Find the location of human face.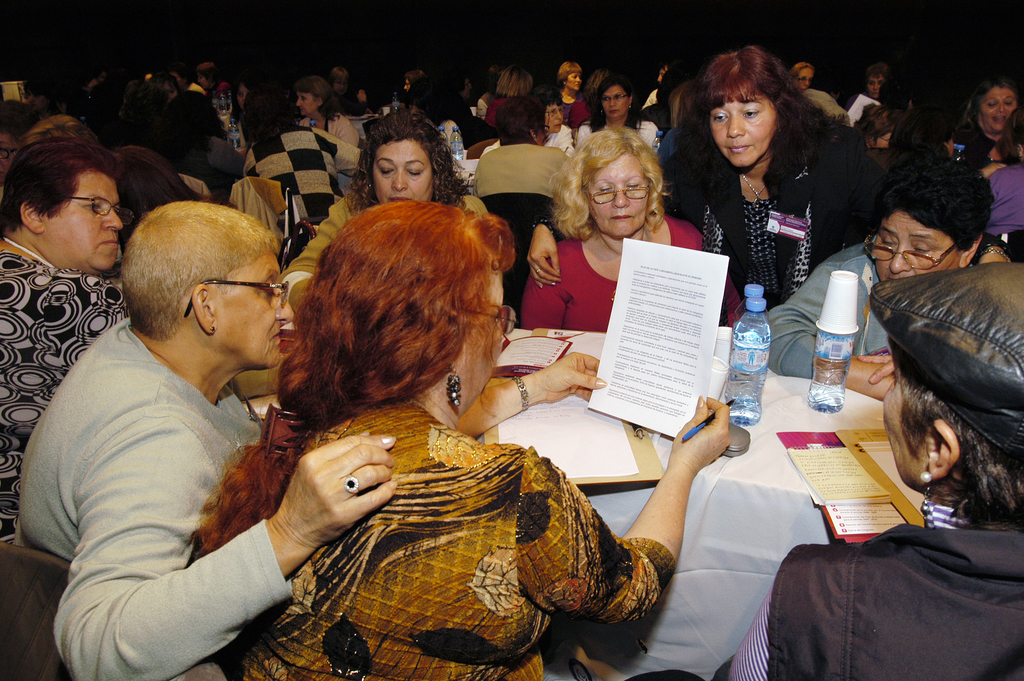
Location: x1=545, y1=103, x2=564, y2=133.
